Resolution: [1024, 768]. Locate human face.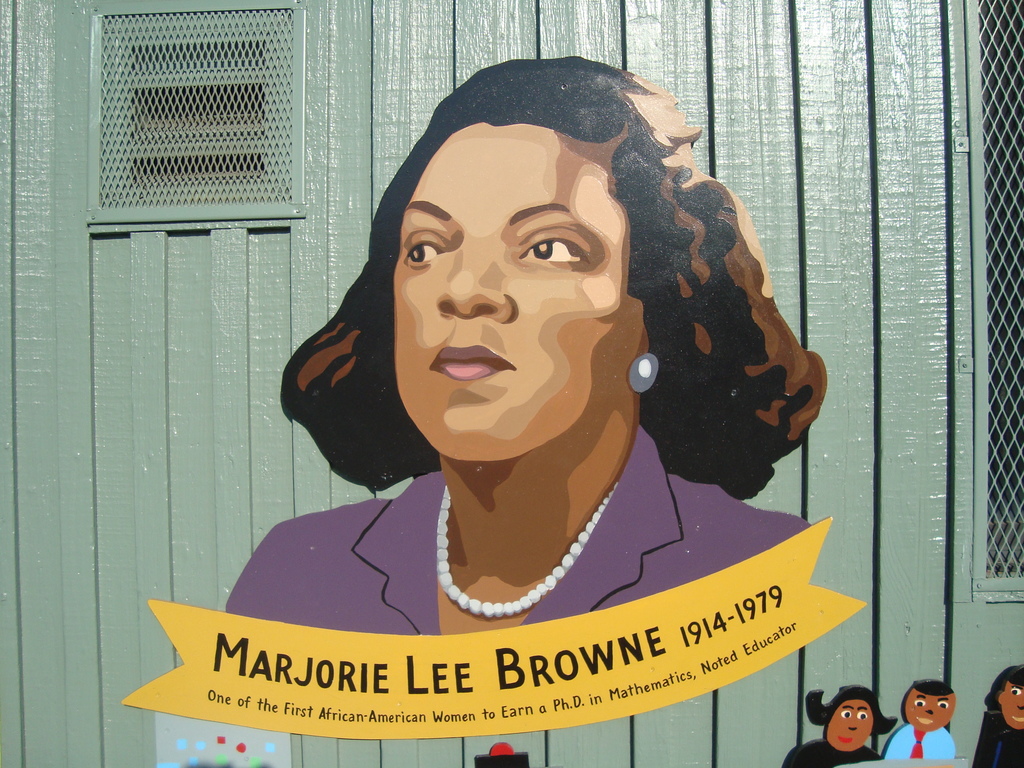
<box>390,120,637,455</box>.
